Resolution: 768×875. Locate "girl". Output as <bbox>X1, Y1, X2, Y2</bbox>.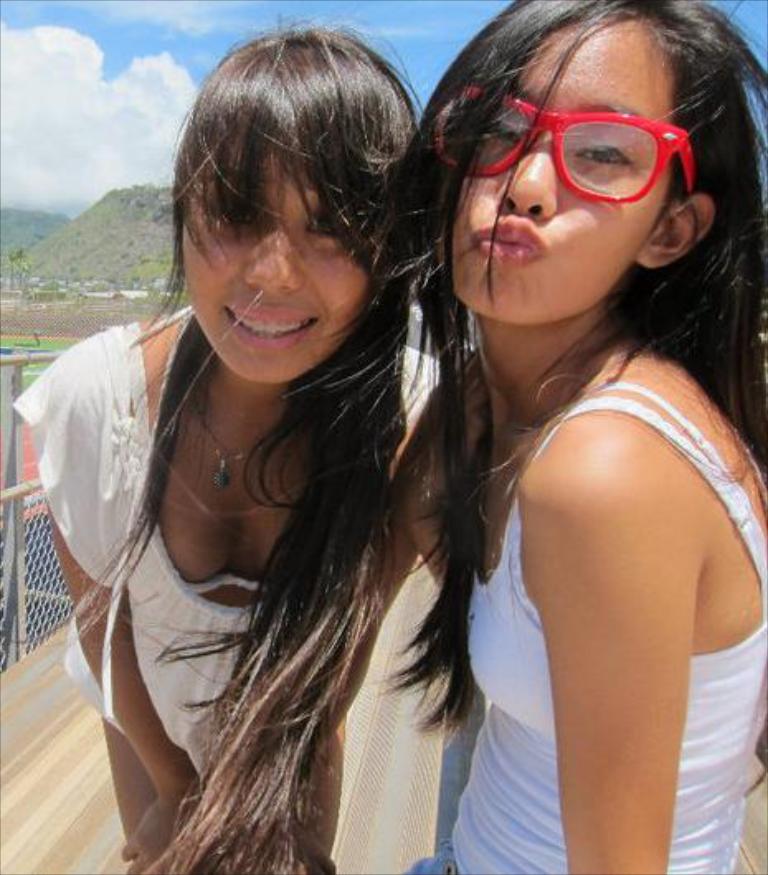
<bbox>10, 8, 489, 872</bbox>.
